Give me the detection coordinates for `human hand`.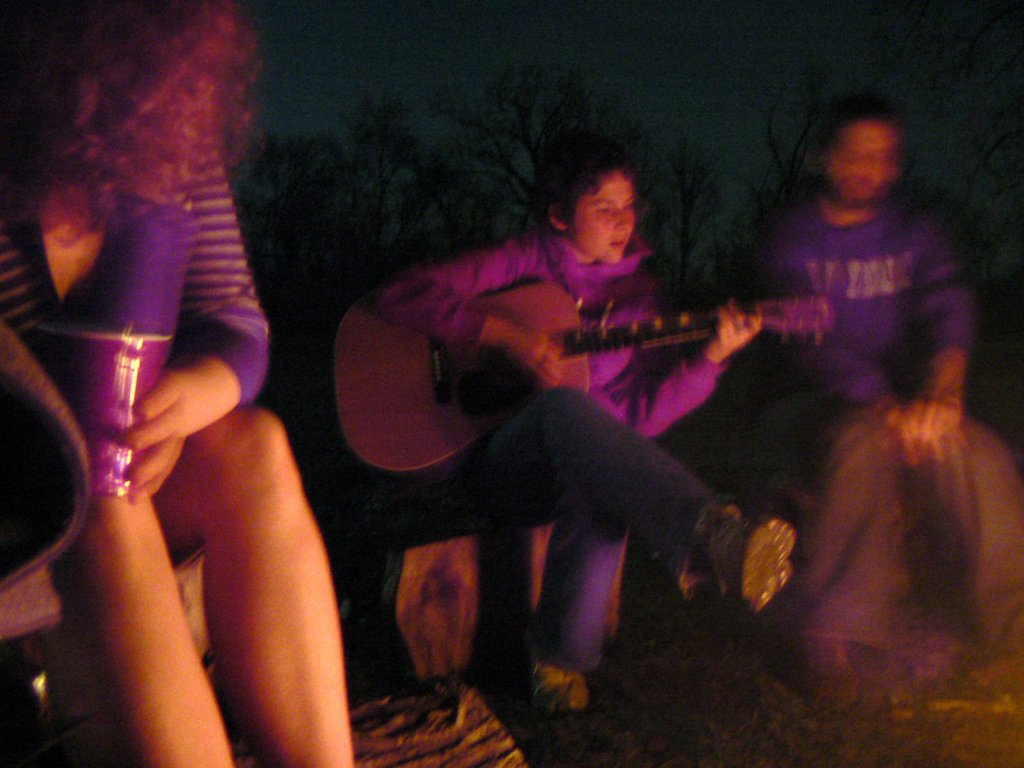
bbox=(714, 296, 762, 356).
